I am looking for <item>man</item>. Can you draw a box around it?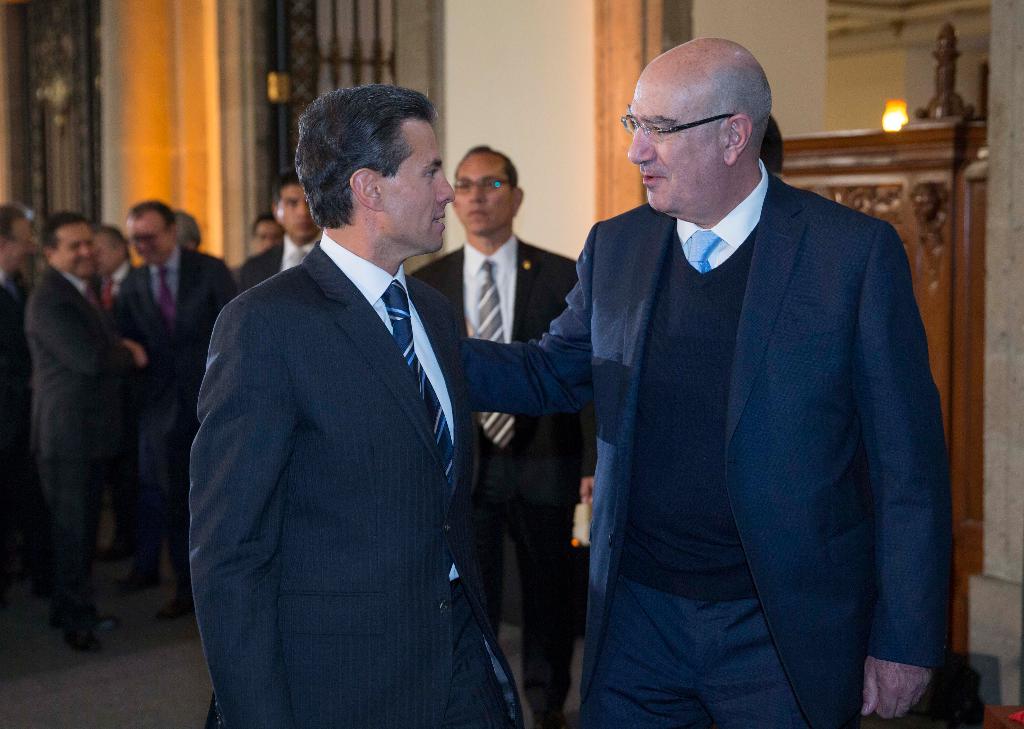
Sure, the bounding box is {"x1": 24, "y1": 207, "x2": 143, "y2": 649}.
